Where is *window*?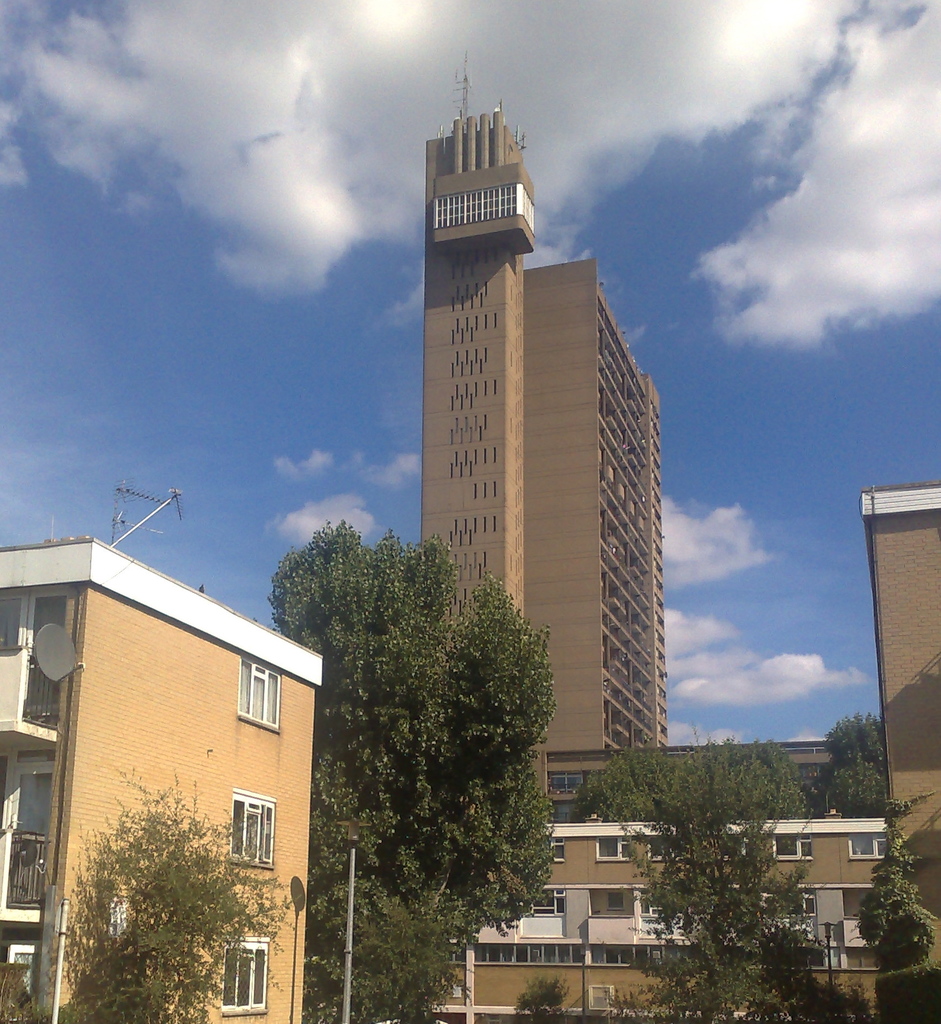
(left=522, top=891, right=561, bottom=914).
